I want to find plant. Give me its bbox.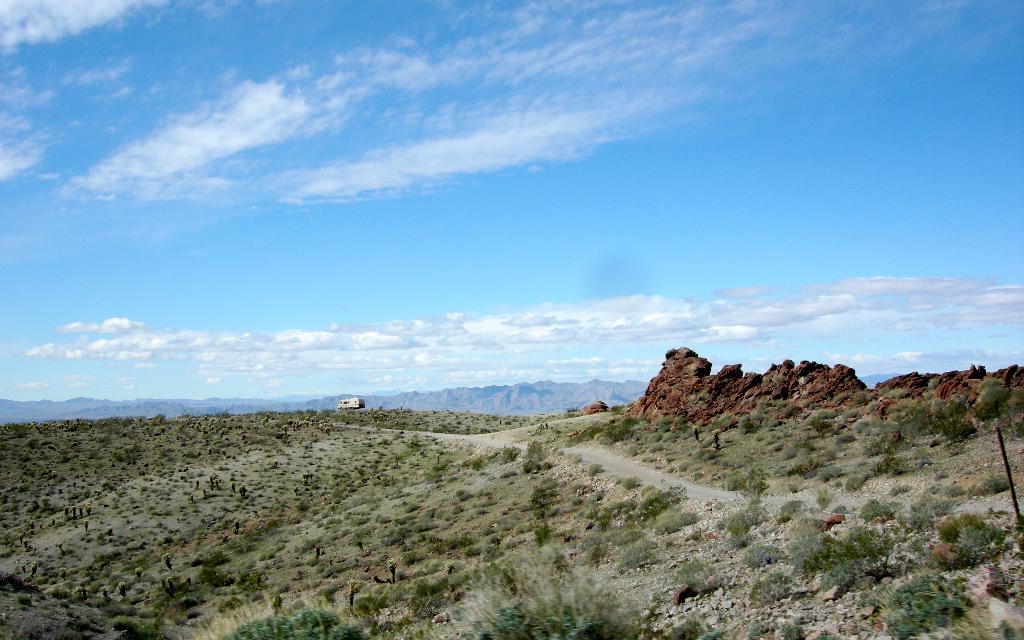
box(899, 536, 933, 566).
